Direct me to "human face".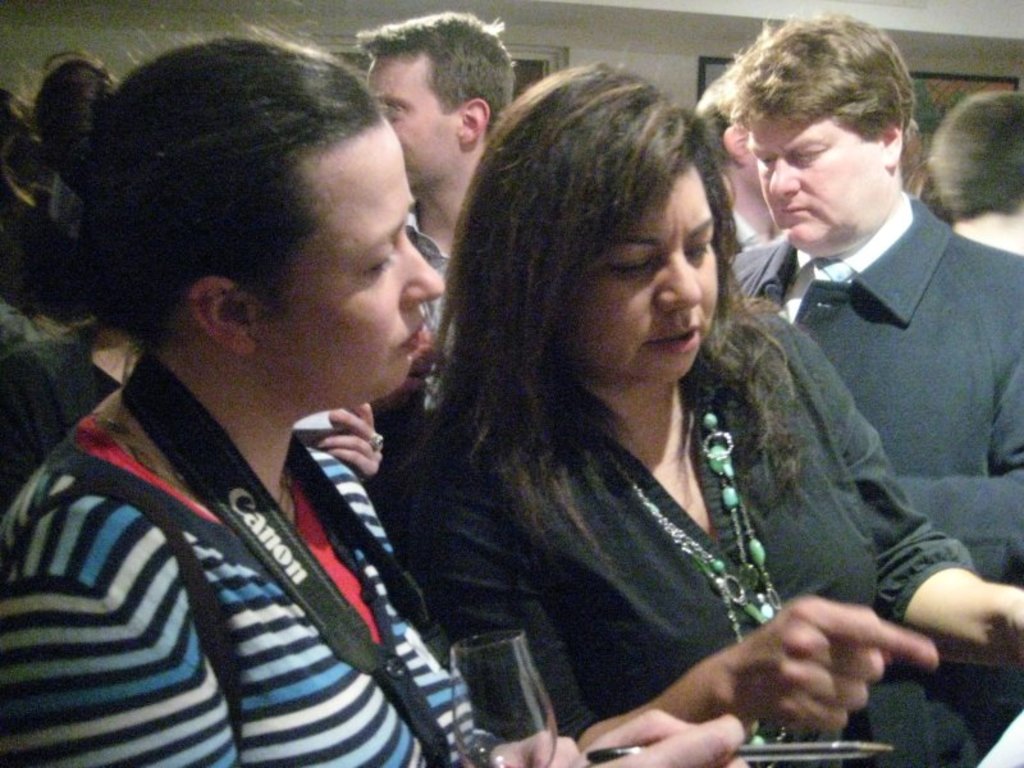
Direction: 744:114:886:247.
